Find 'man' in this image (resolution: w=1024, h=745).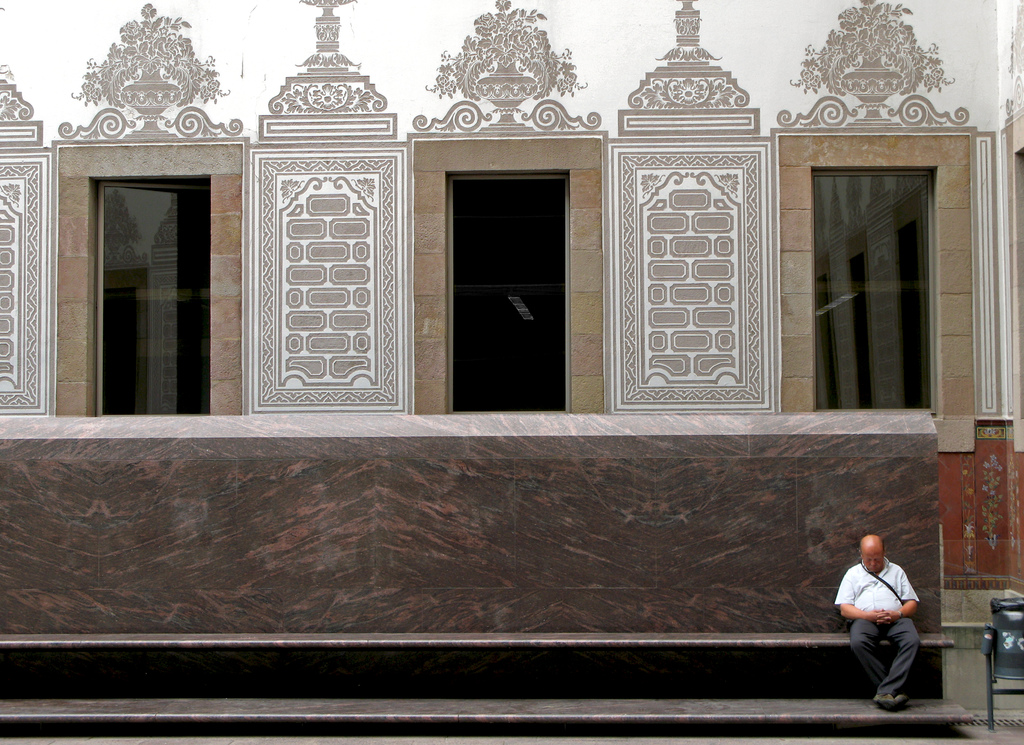
crop(847, 532, 943, 711).
